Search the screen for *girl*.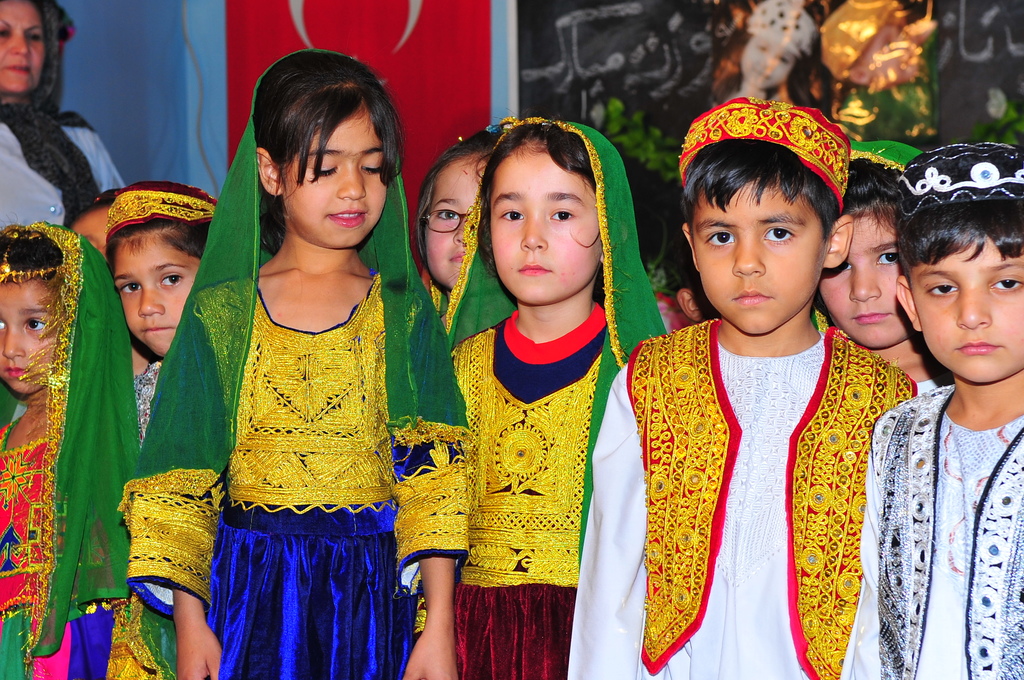
Found at bbox=[817, 140, 954, 399].
